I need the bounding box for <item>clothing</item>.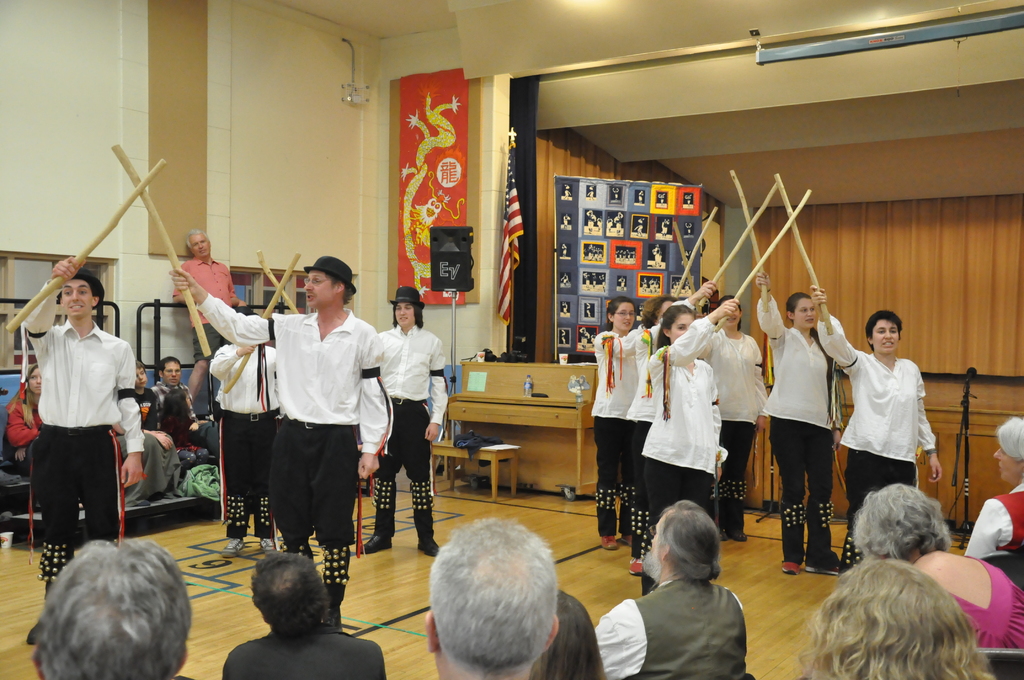
Here it is: rect(225, 622, 387, 678).
